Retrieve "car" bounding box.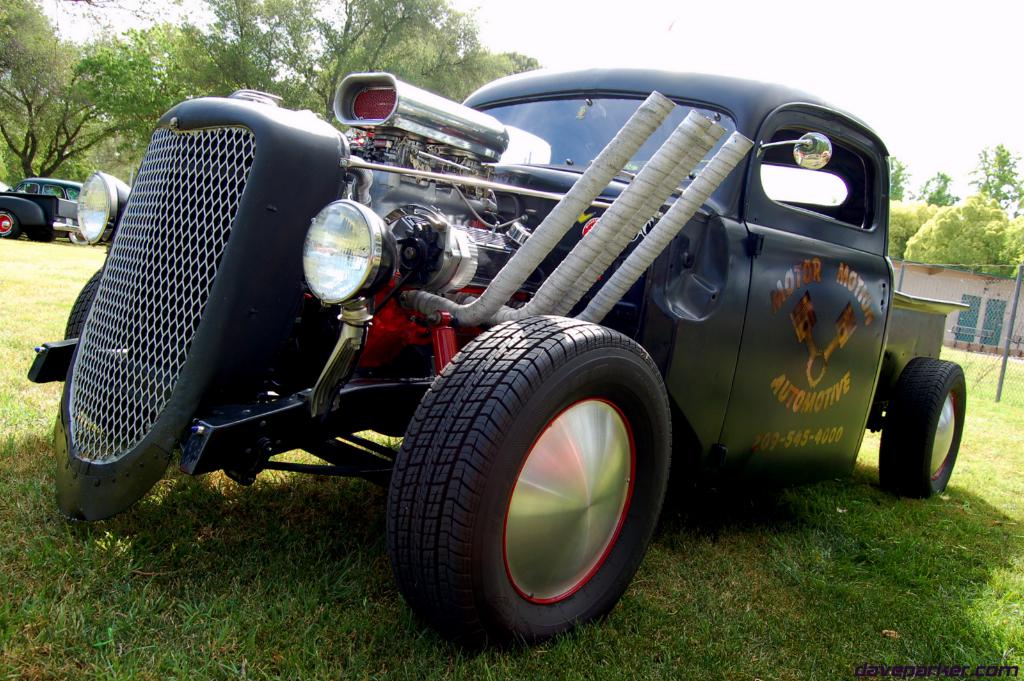
Bounding box: [27,45,963,629].
